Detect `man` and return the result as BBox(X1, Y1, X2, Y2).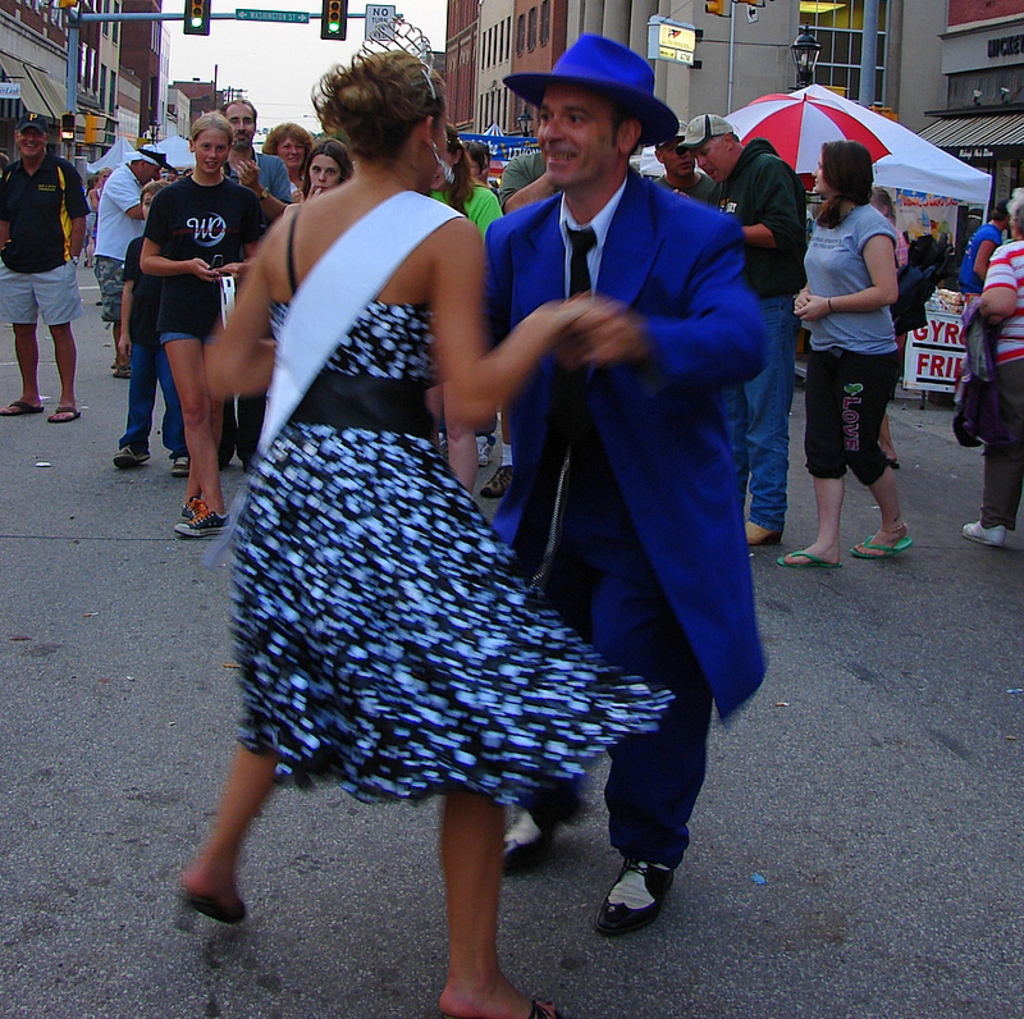
BBox(92, 141, 165, 379).
